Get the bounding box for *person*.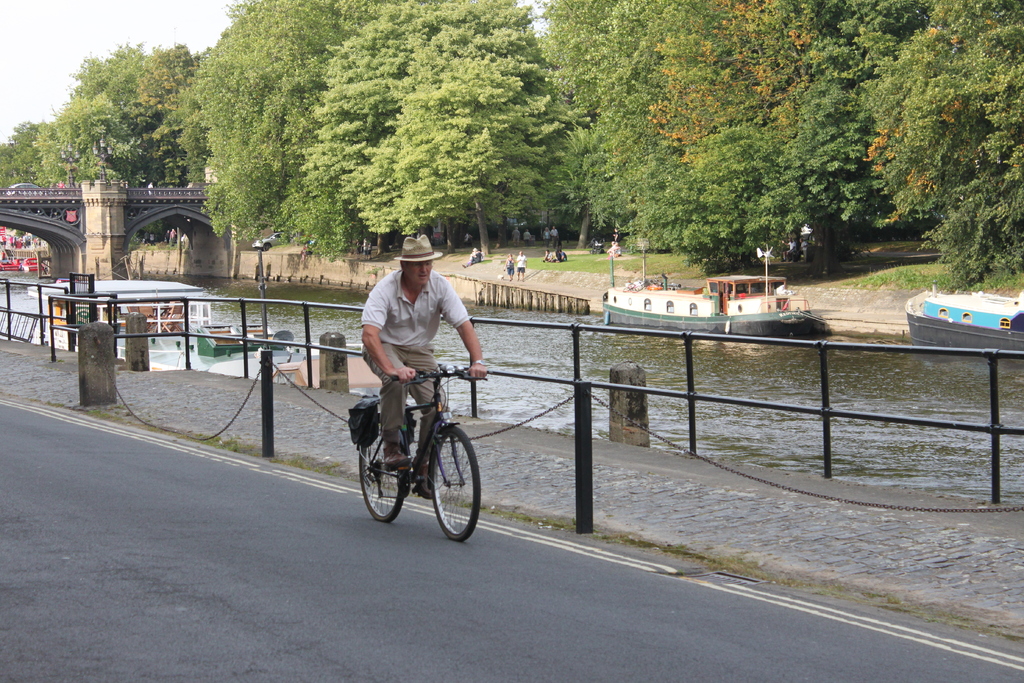
box(781, 230, 799, 261).
